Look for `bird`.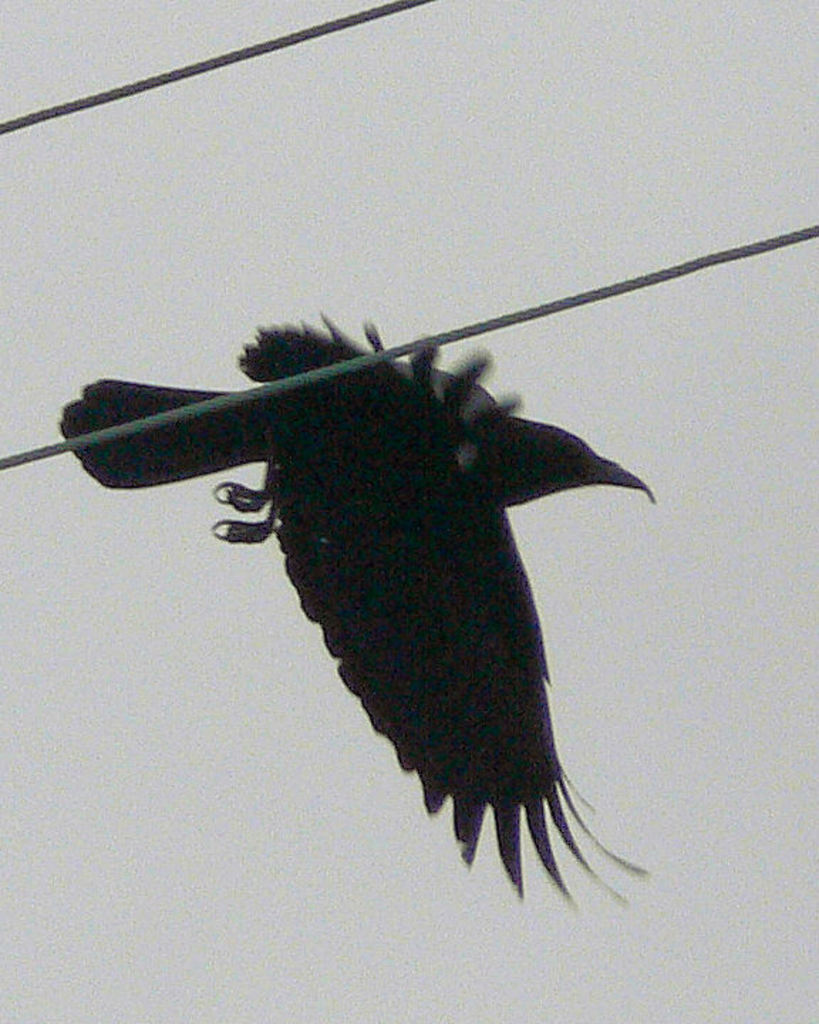
Found: box=[47, 314, 701, 930].
